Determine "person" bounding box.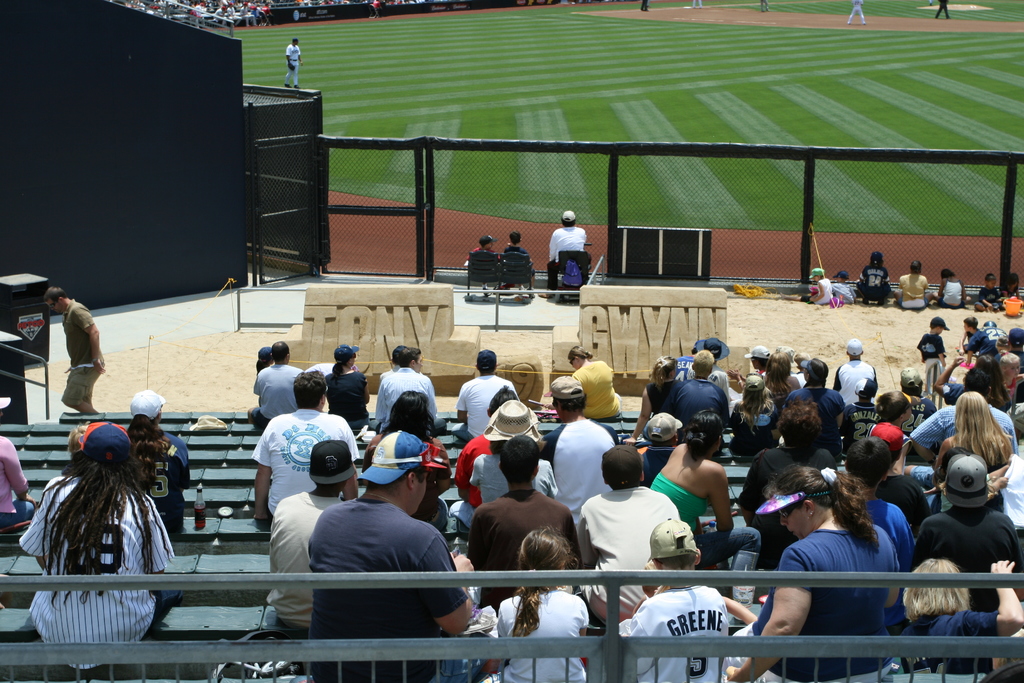
Determined: detection(847, 0, 867, 23).
